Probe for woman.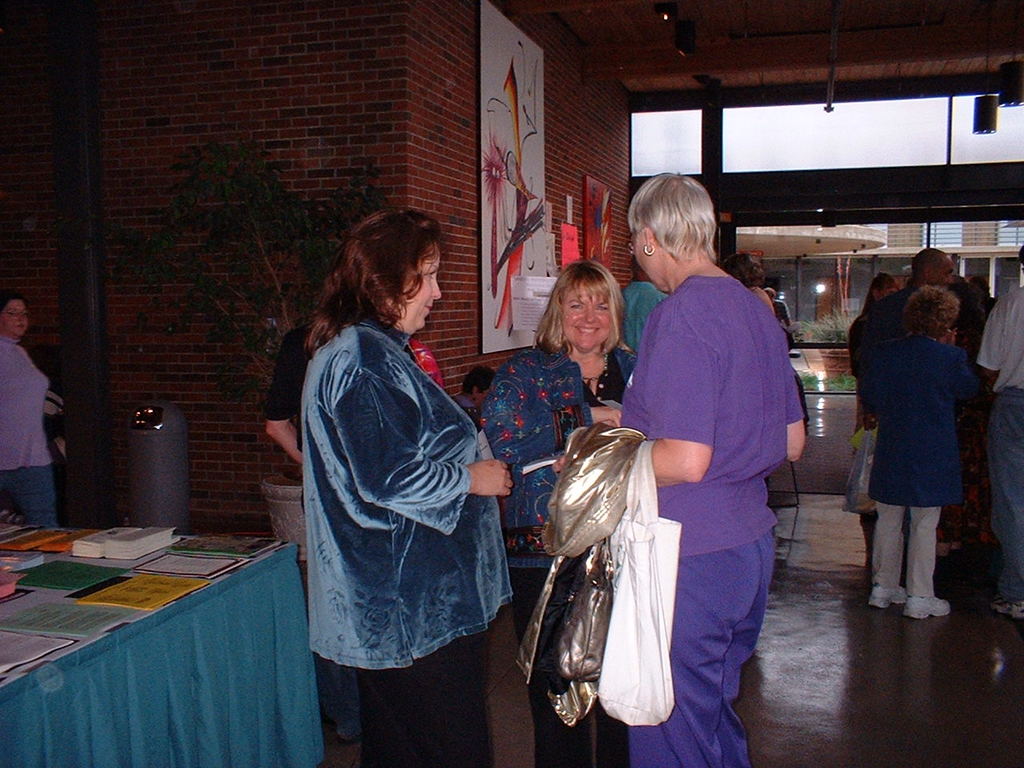
Probe result: [left=275, top=186, right=518, bottom=732].
